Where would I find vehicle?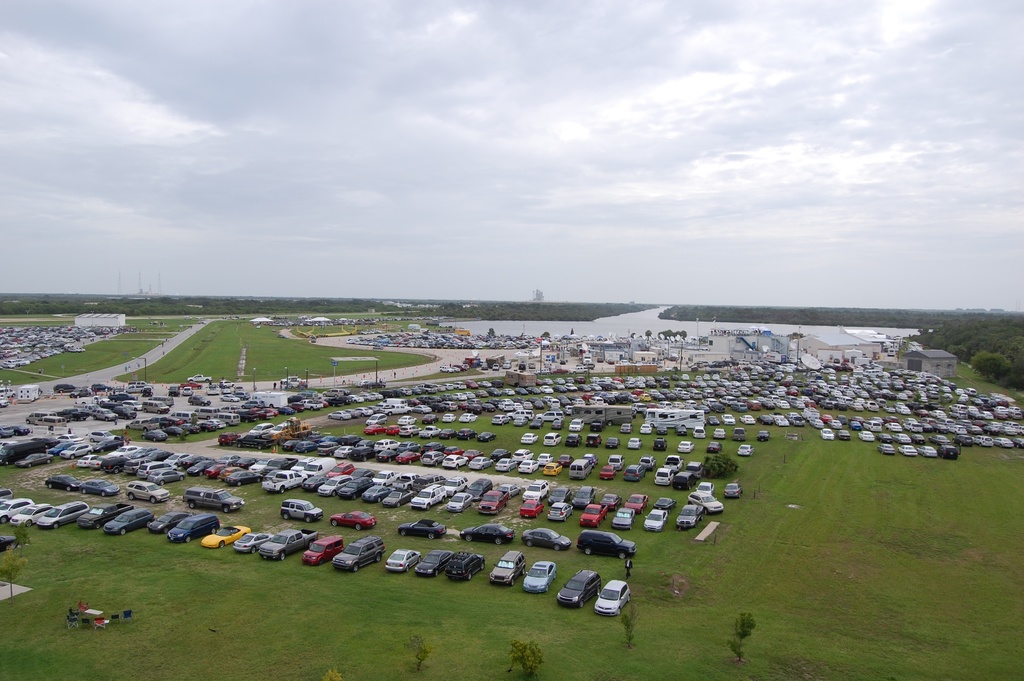
At detection(656, 437, 668, 450).
